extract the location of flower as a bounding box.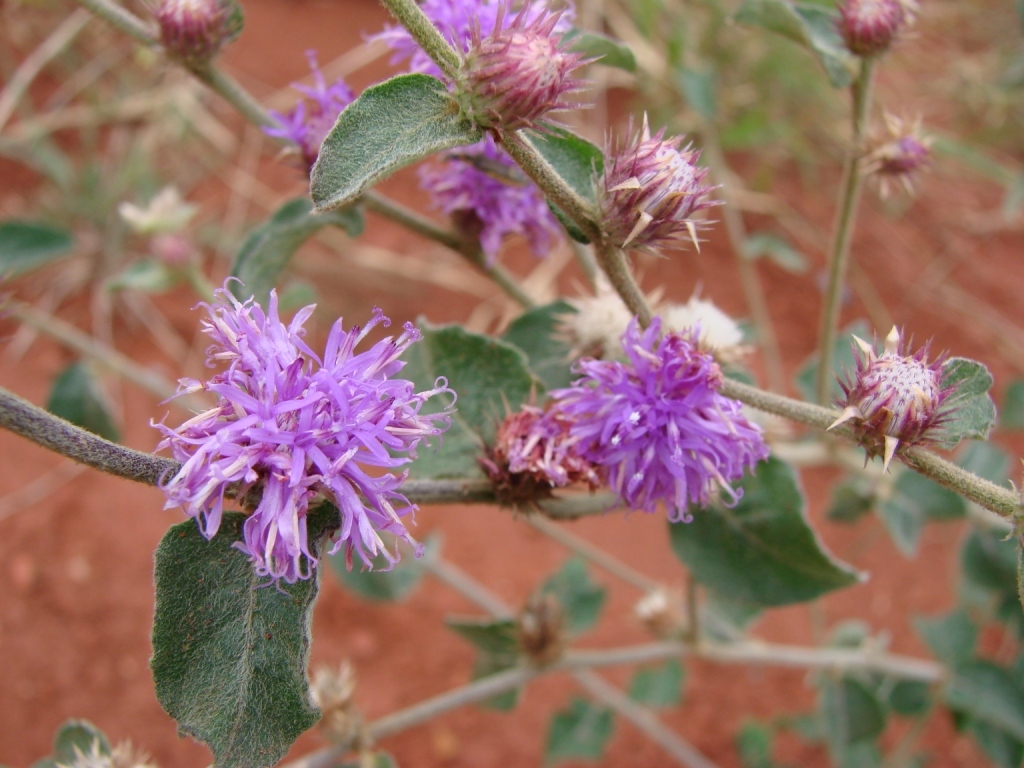
box=[666, 287, 752, 352].
